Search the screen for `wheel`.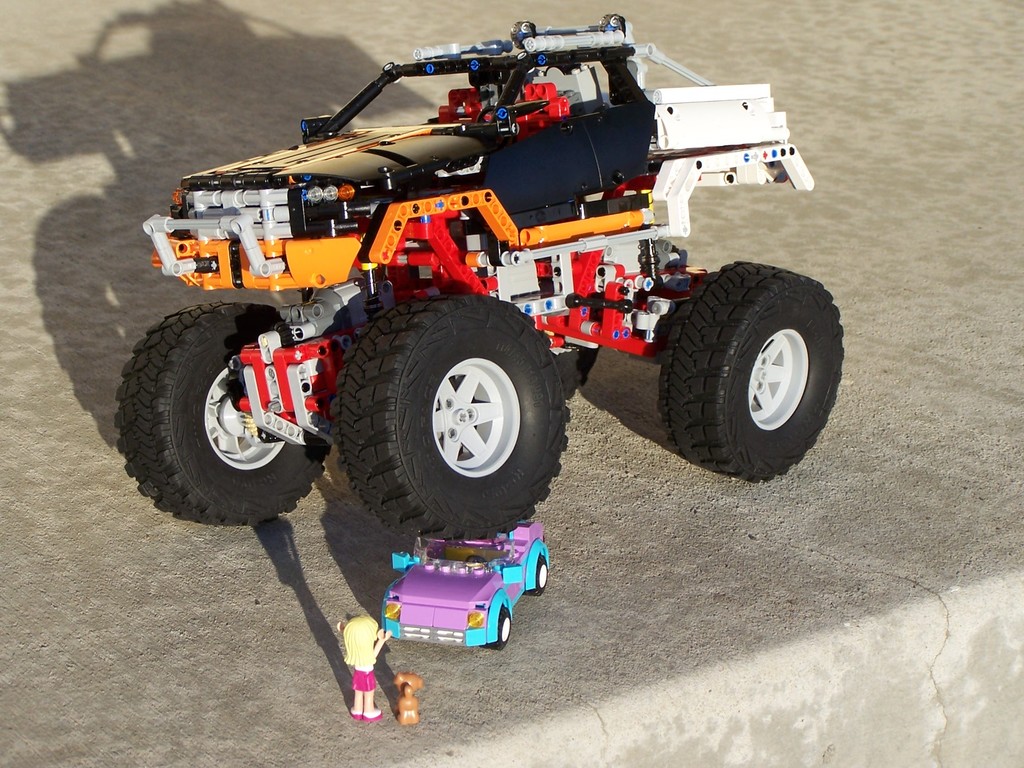
Found at detection(660, 260, 845, 486).
